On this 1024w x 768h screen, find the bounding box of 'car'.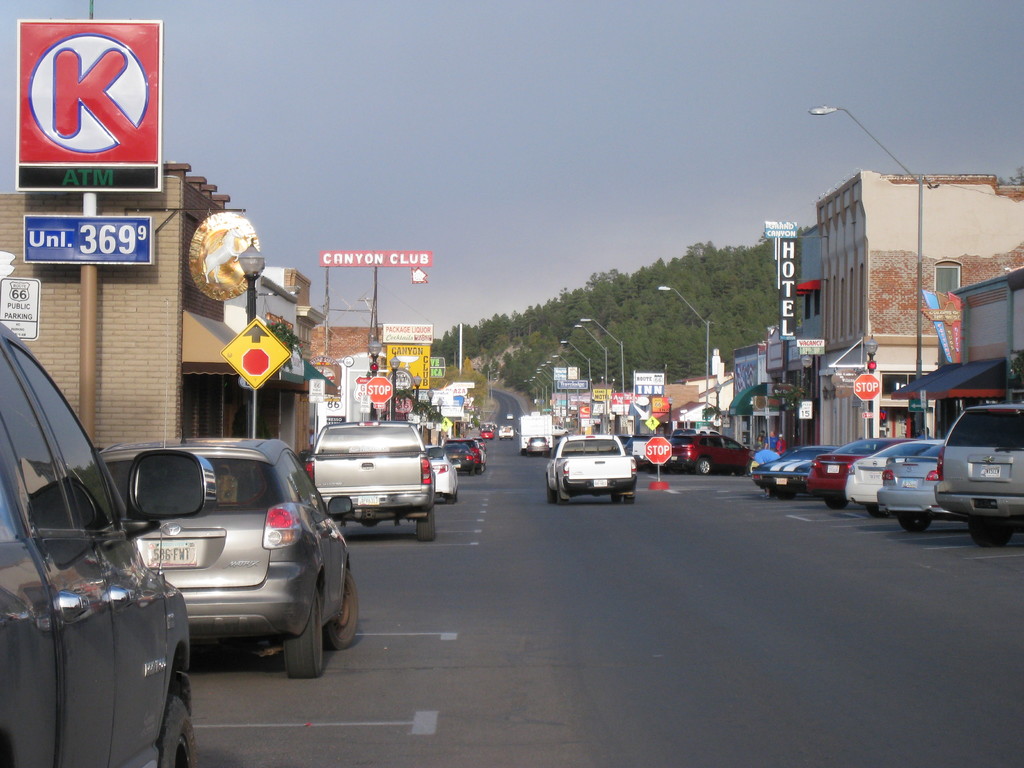
Bounding box: {"x1": 426, "y1": 452, "x2": 461, "y2": 506}.
